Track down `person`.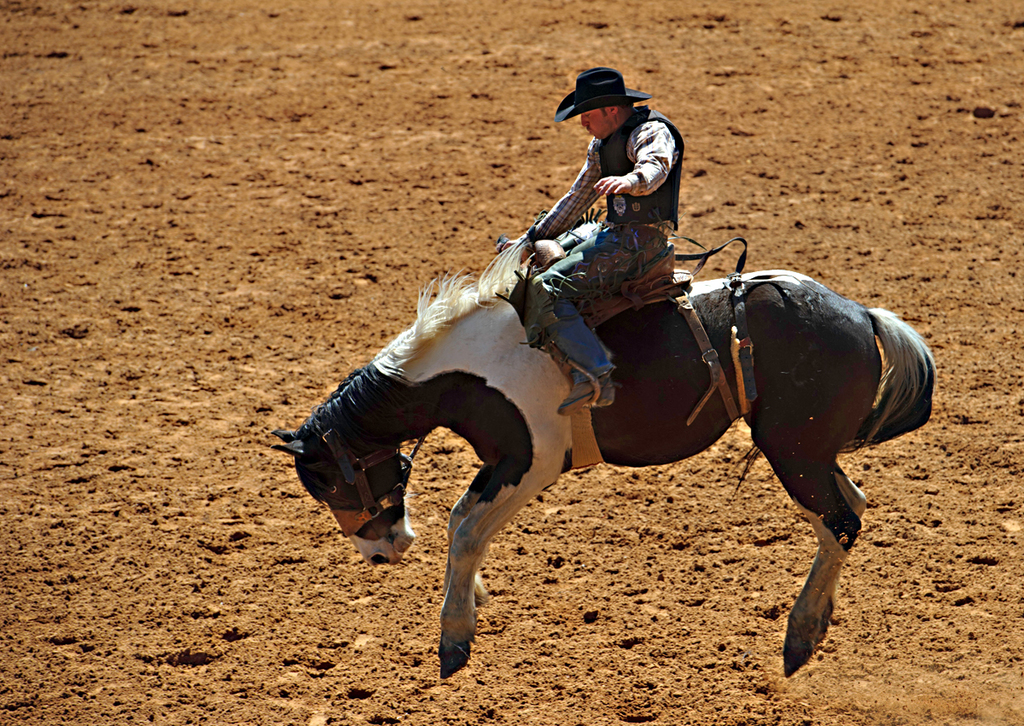
Tracked to region(550, 67, 687, 289).
